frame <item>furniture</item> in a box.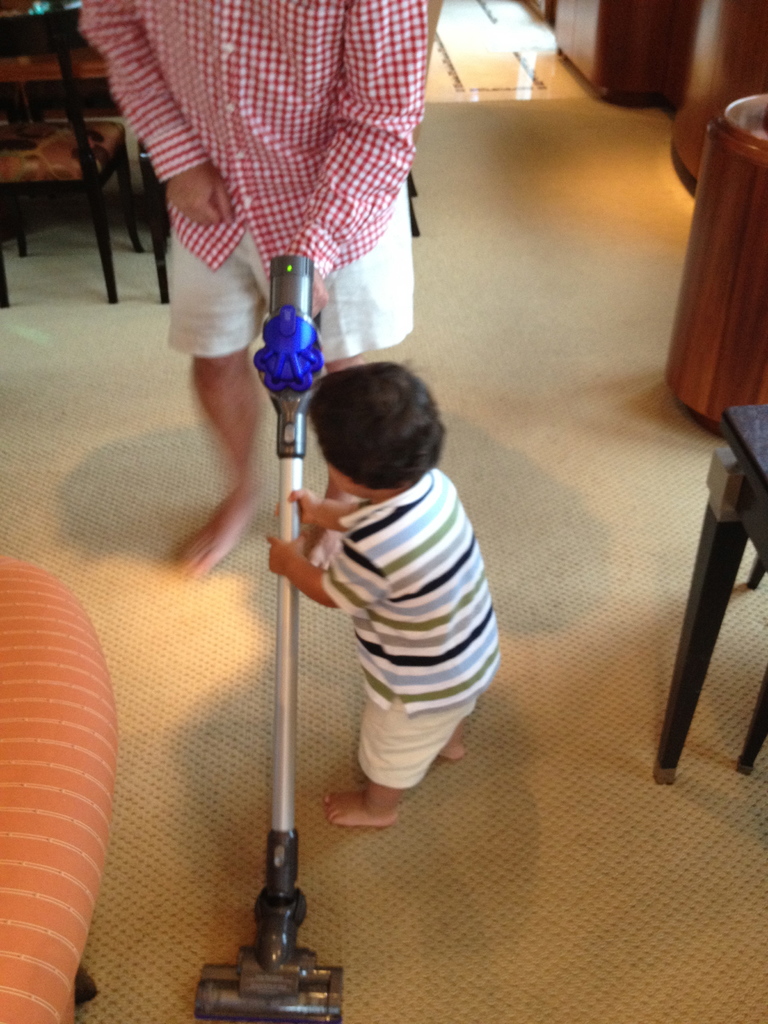
pyautogui.locateOnScreen(1, 29, 109, 118).
